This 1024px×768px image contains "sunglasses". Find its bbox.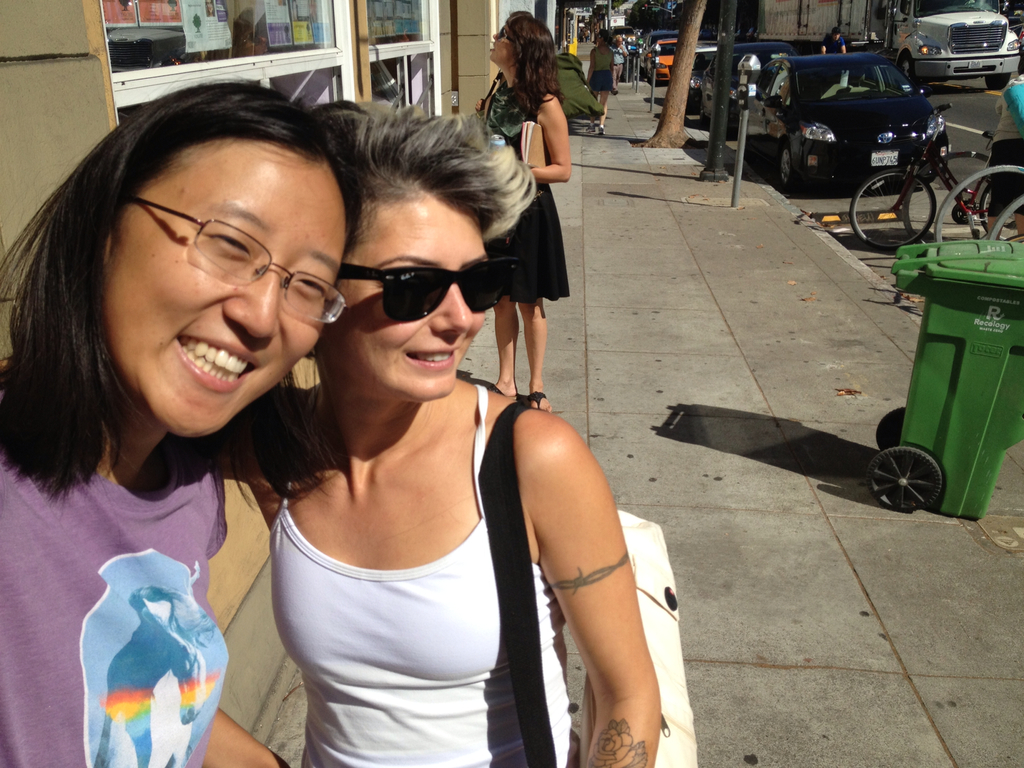
bbox(497, 28, 520, 44).
